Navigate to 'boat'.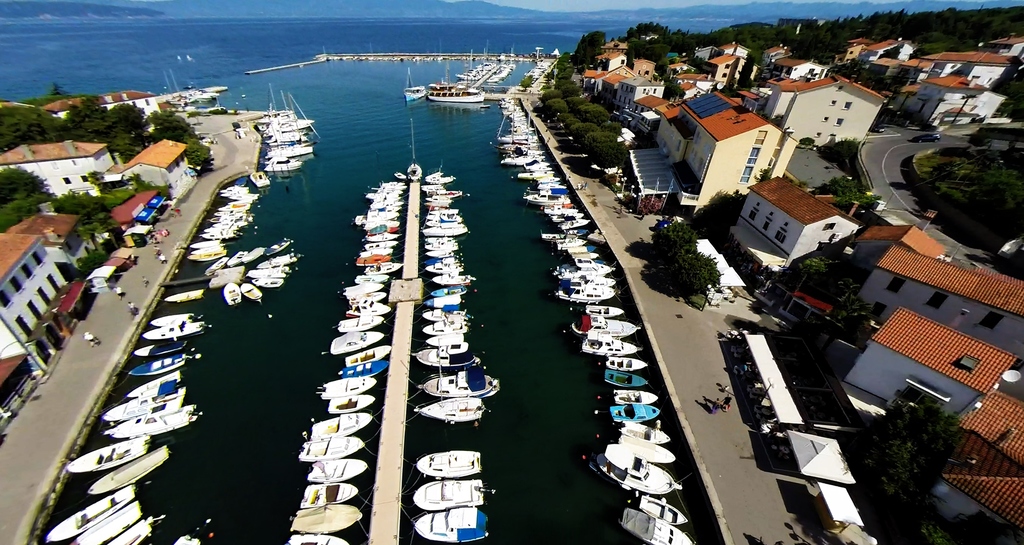
Navigation target: BBox(145, 313, 199, 328).
